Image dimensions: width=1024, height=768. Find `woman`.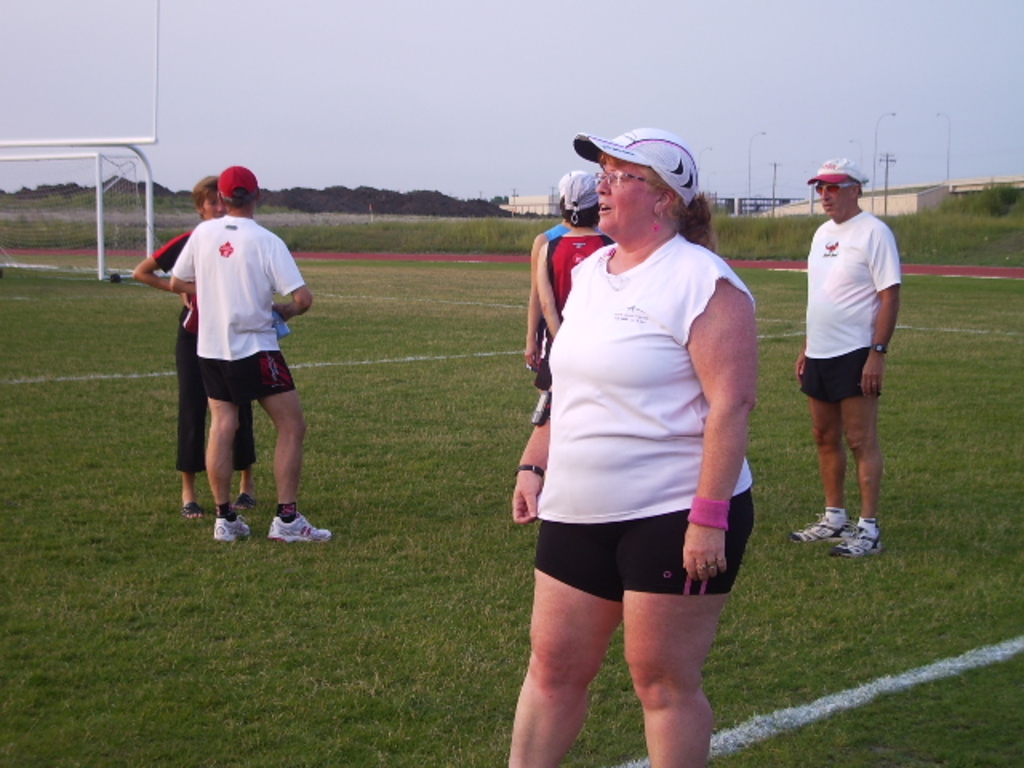
x1=533, y1=166, x2=610, y2=350.
